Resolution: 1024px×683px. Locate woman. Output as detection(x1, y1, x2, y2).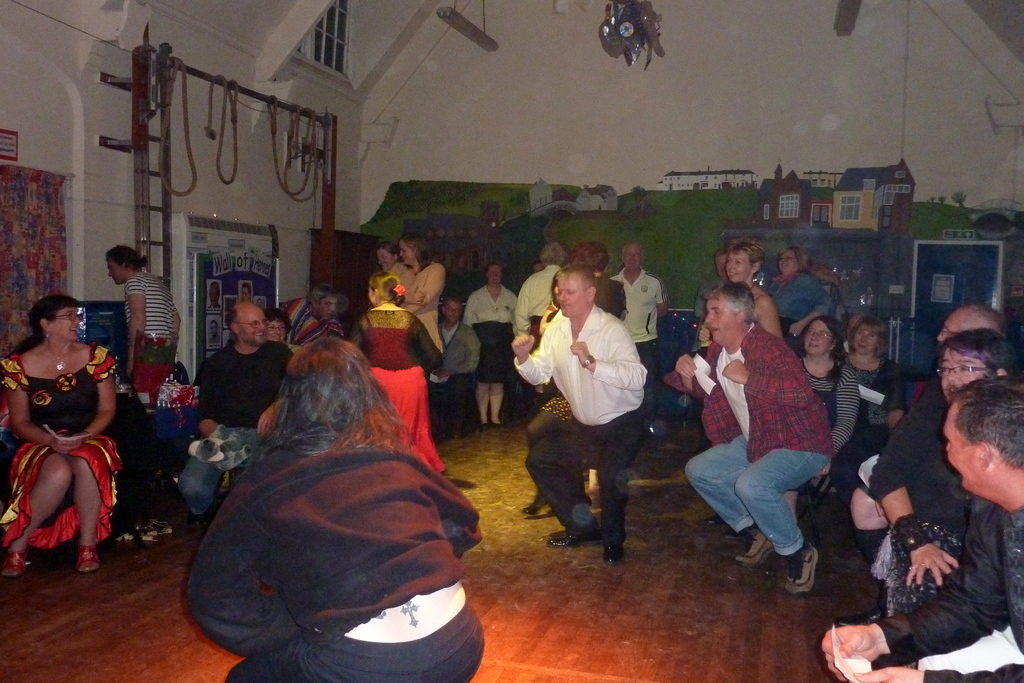
detection(795, 313, 862, 504).
